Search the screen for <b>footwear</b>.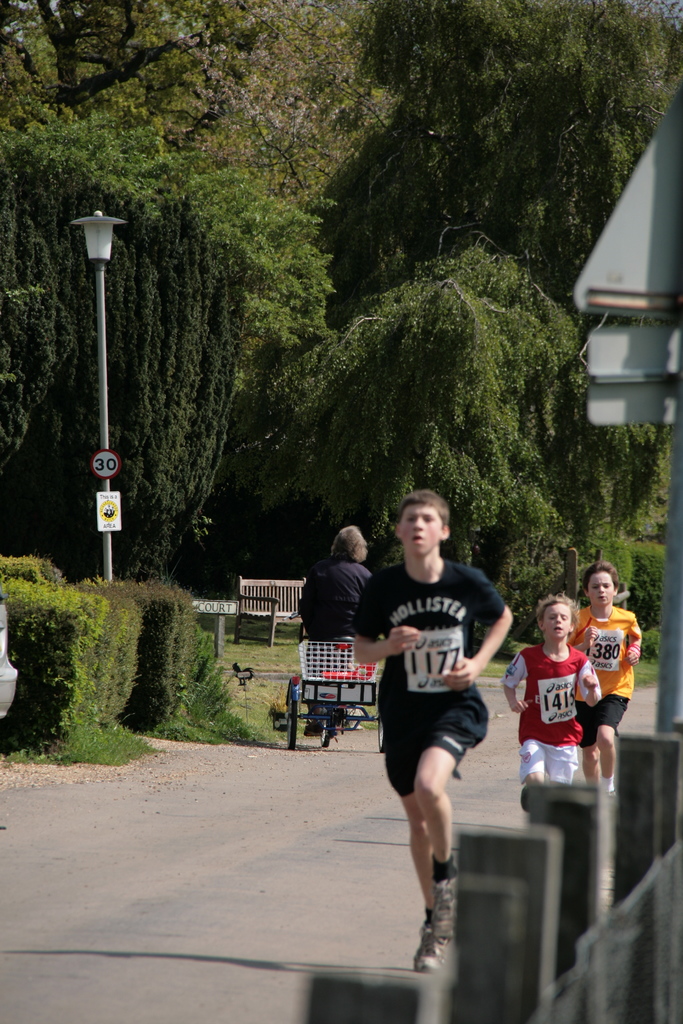
Found at box(411, 915, 448, 973).
